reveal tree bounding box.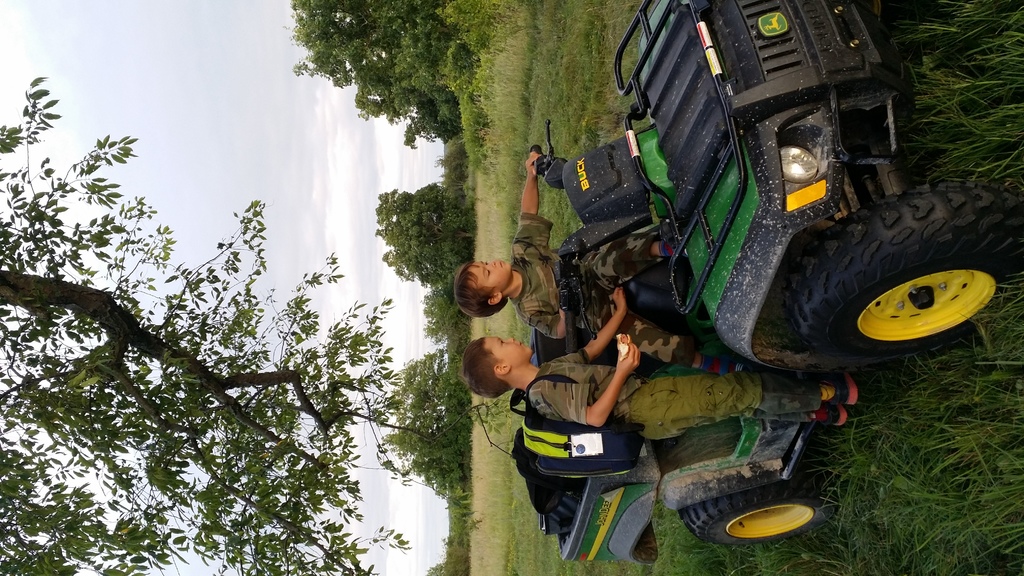
Revealed: bbox(372, 356, 465, 509).
